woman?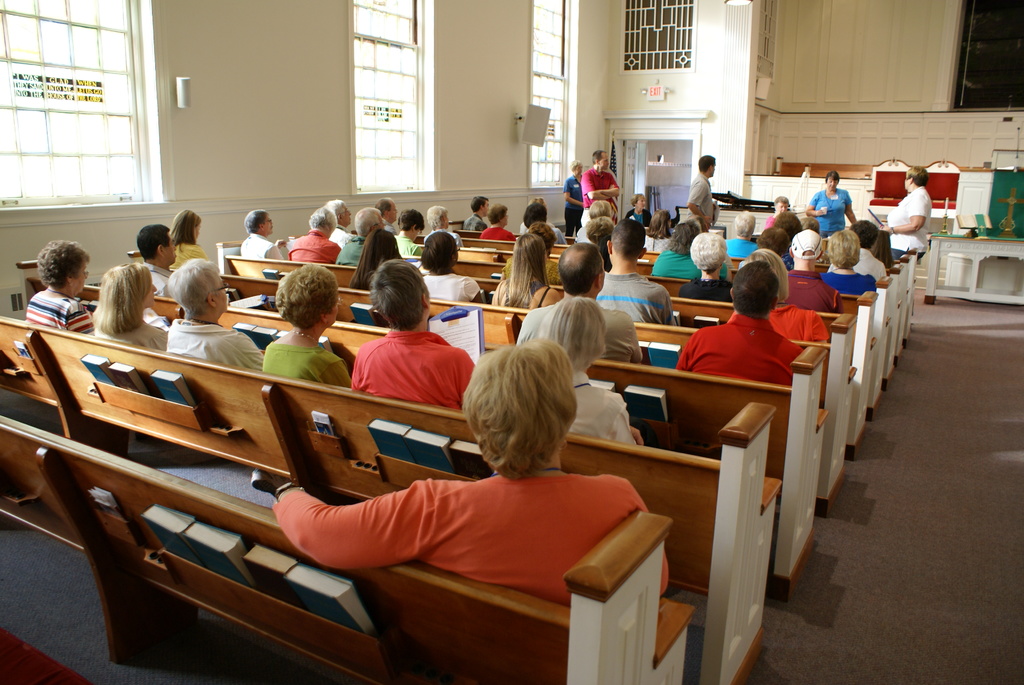
(349, 229, 404, 291)
